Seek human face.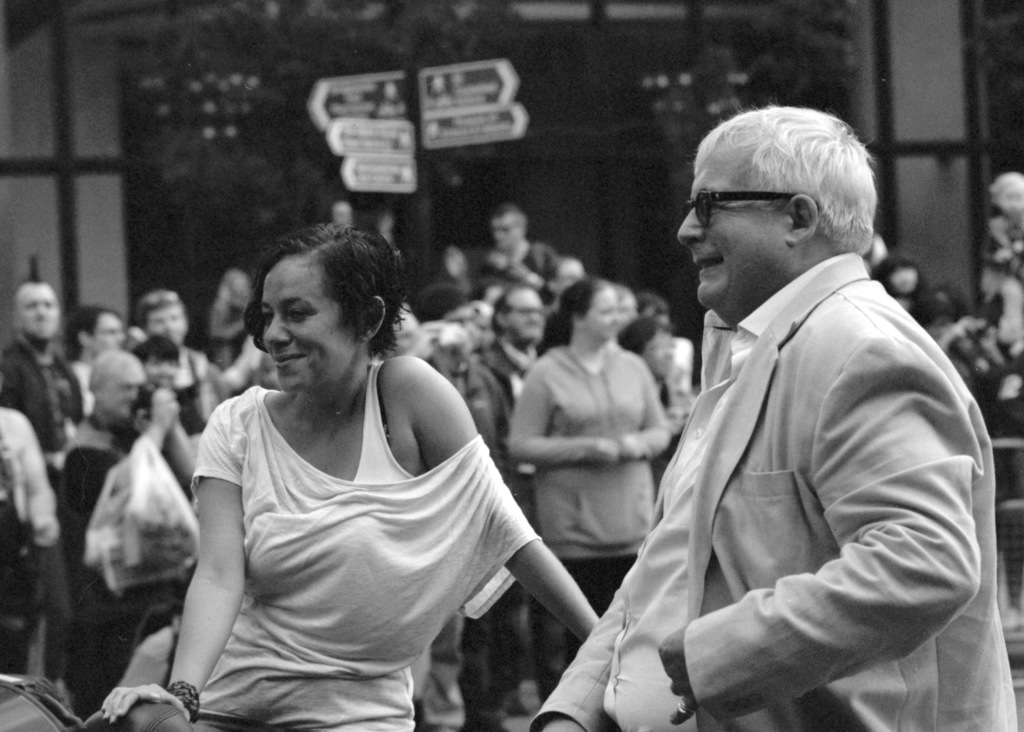
{"x1": 613, "y1": 281, "x2": 639, "y2": 326}.
